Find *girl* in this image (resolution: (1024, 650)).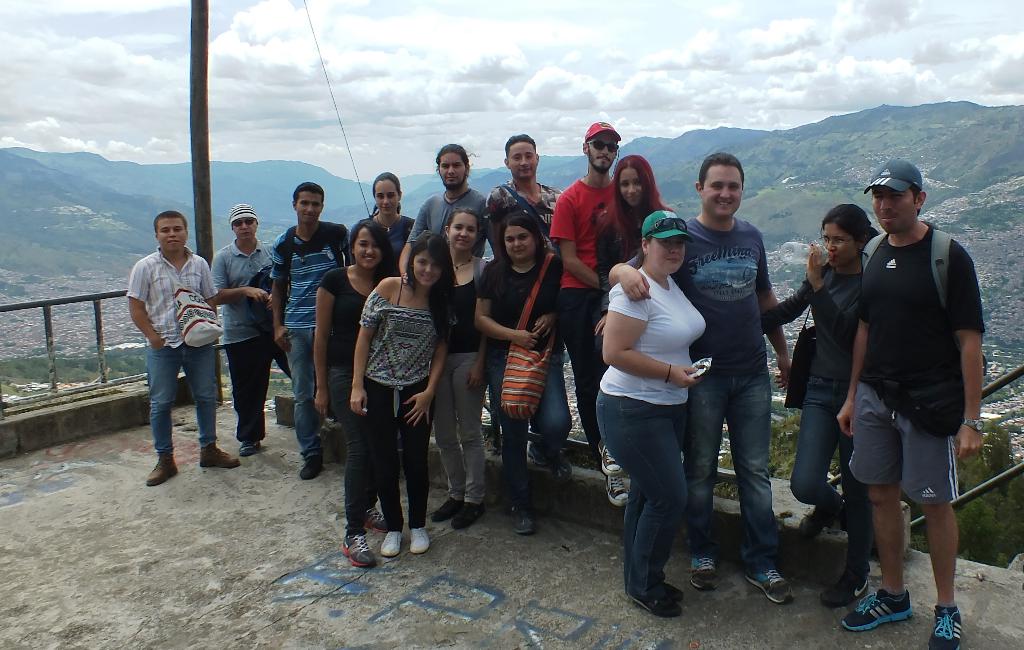
select_region(589, 149, 675, 508).
